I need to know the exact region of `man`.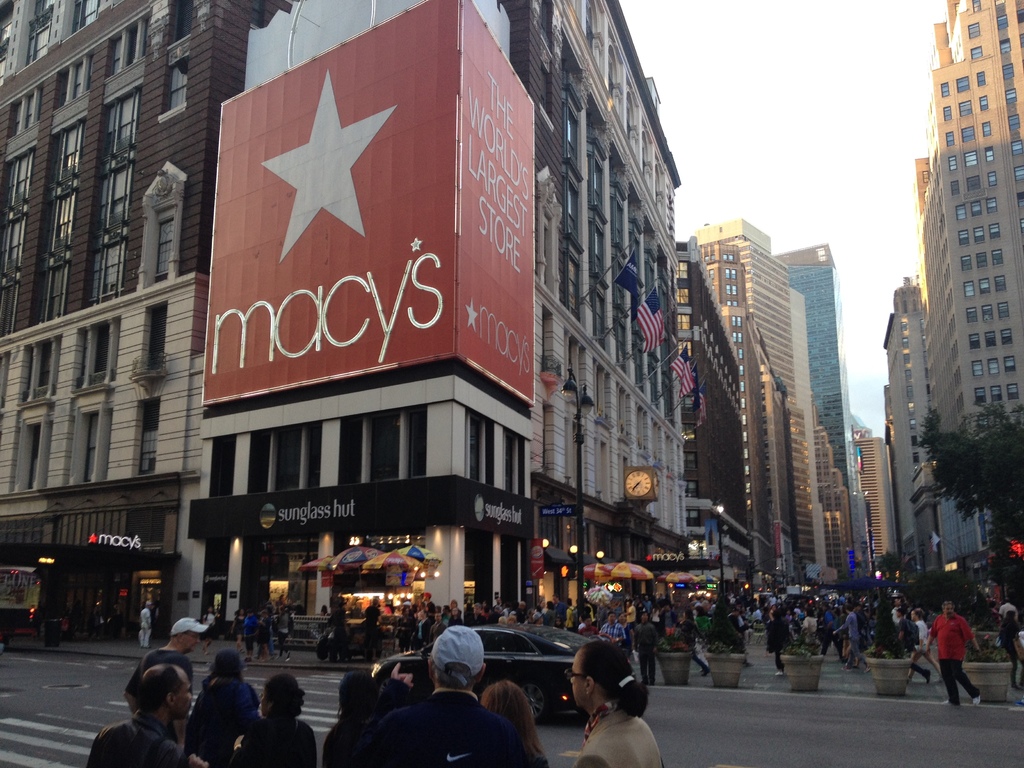
Region: x1=437 y1=611 x2=449 y2=639.
